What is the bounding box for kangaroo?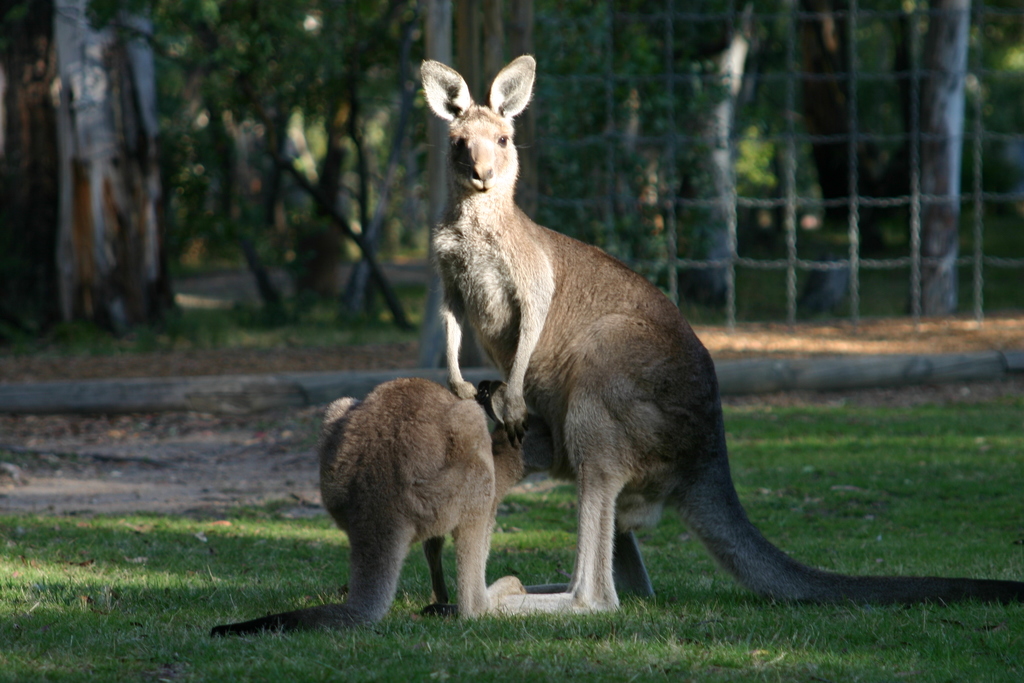
BBox(419, 46, 1022, 630).
